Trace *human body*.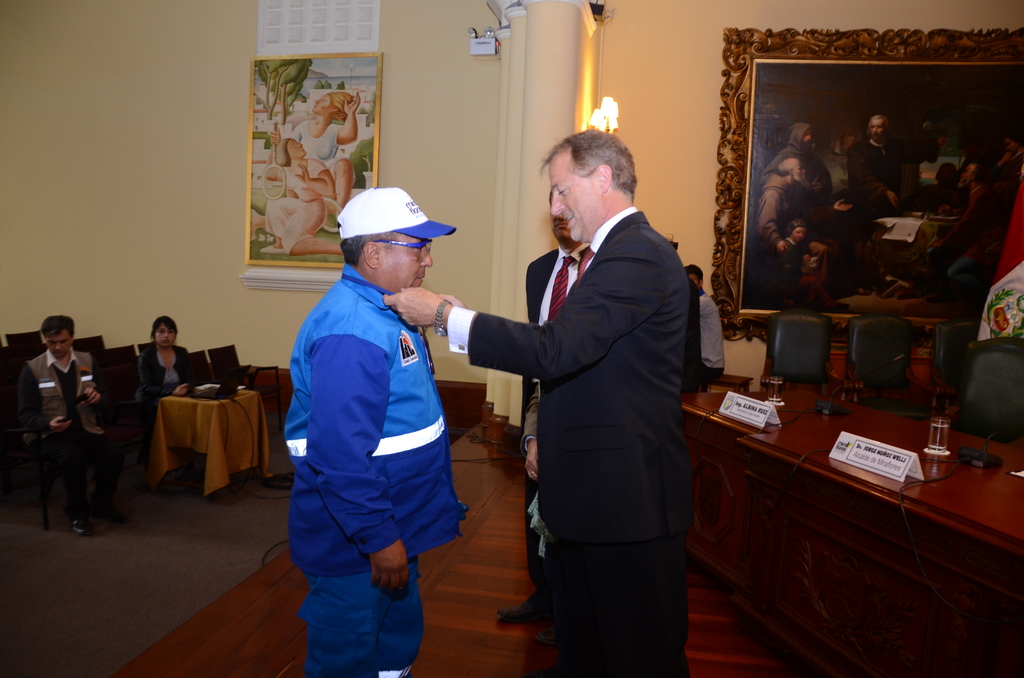
Traced to detection(16, 344, 129, 535).
